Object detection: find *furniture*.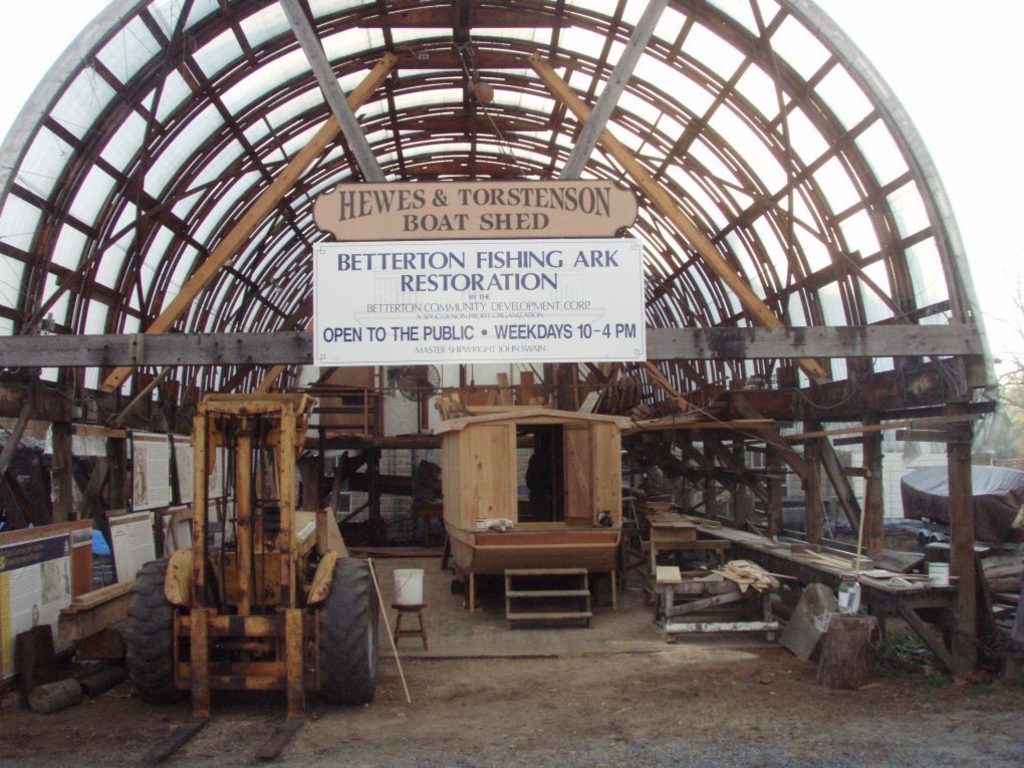
x1=697 y1=520 x2=956 y2=684.
